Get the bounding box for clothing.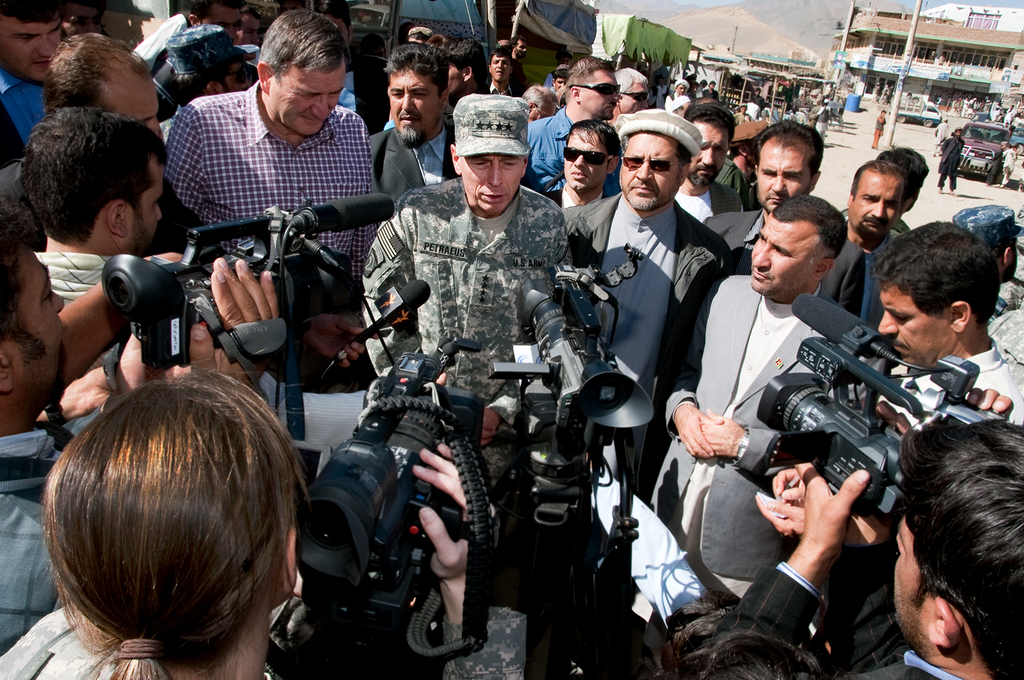
x1=362 y1=109 x2=462 y2=195.
